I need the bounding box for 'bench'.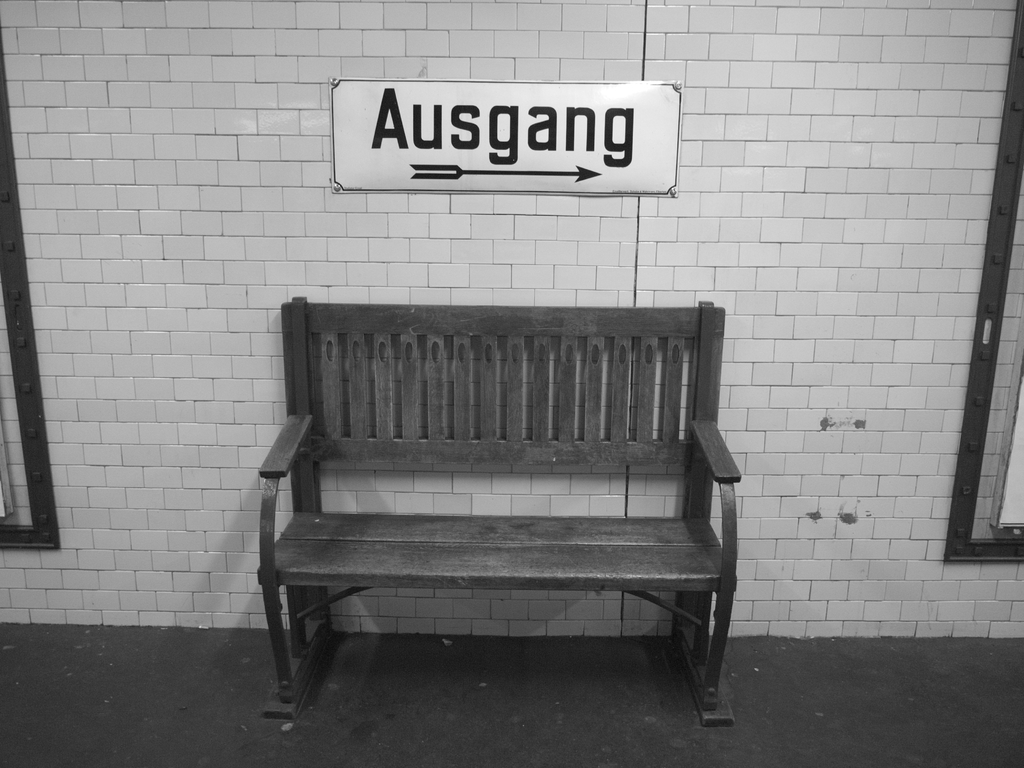
Here it is: region(240, 353, 735, 767).
